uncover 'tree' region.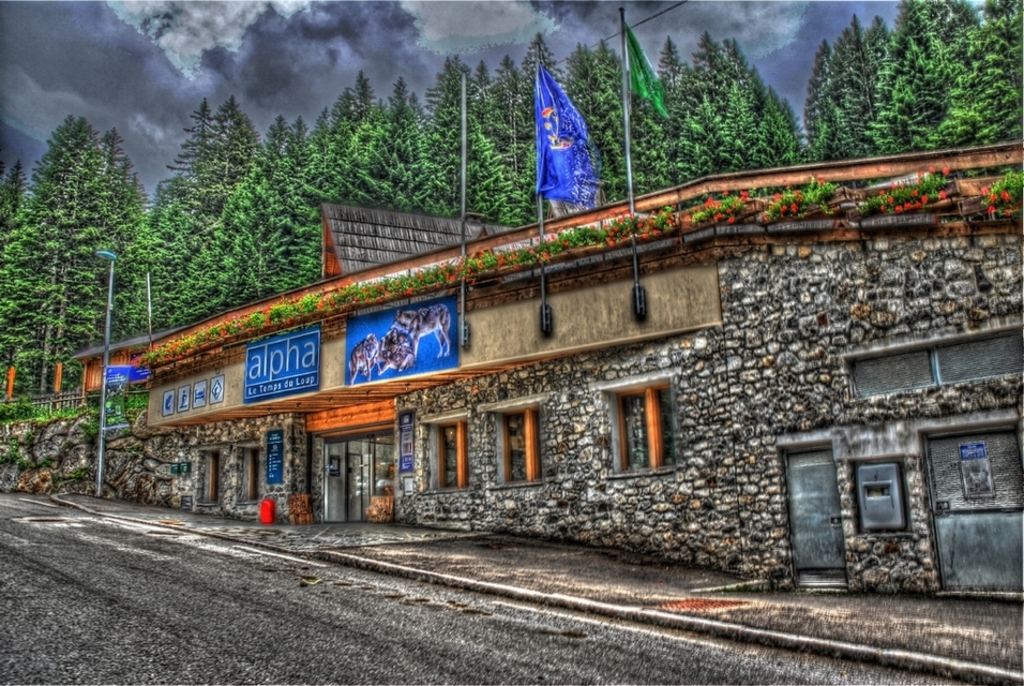
Uncovered: {"x1": 654, "y1": 38, "x2": 809, "y2": 153}.
